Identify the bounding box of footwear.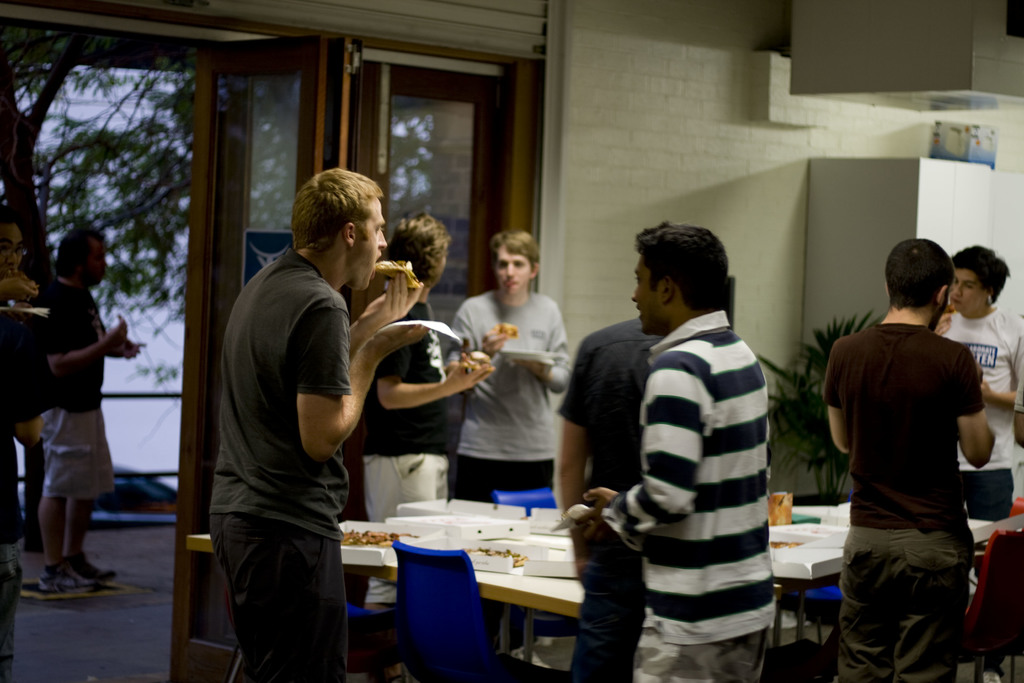
42 562 93 589.
